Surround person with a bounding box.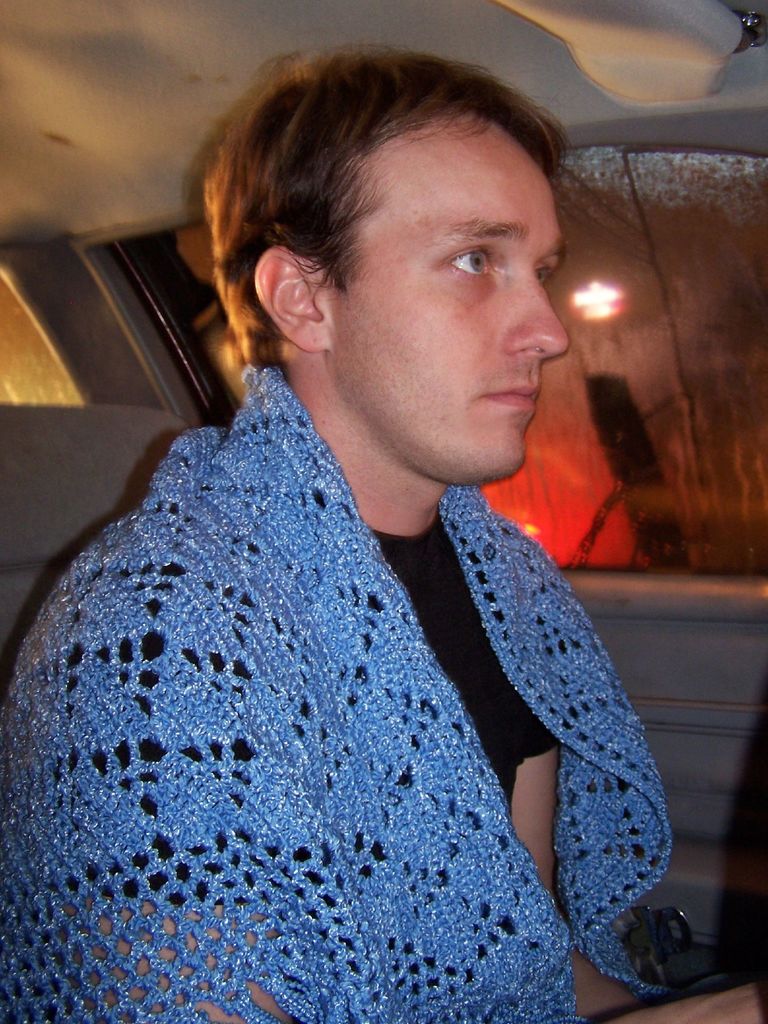
<box>1,40,767,1023</box>.
